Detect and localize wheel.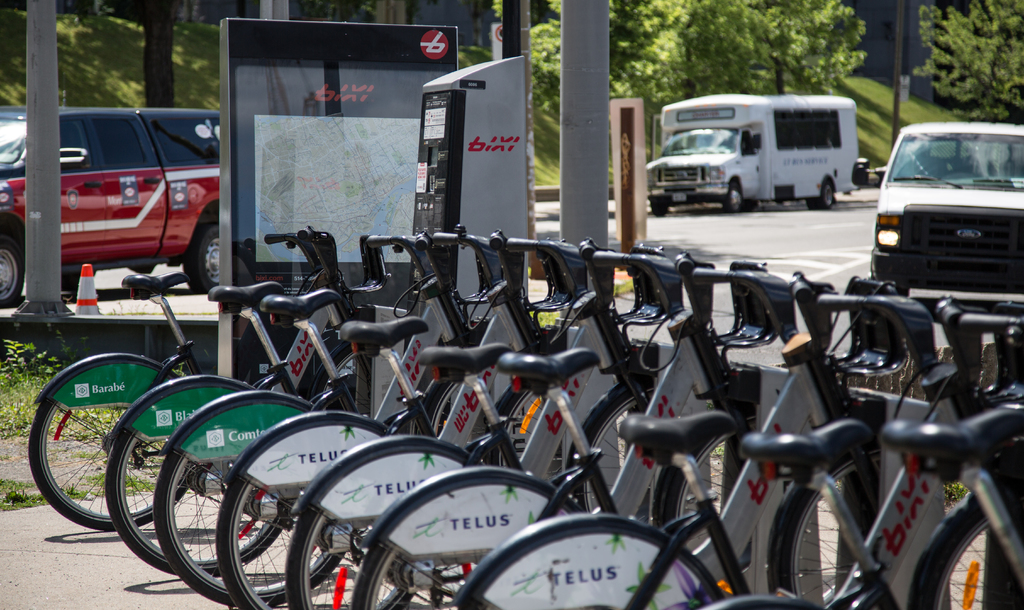
Localized at [left=149, top=391, right=354, bottom=606].
